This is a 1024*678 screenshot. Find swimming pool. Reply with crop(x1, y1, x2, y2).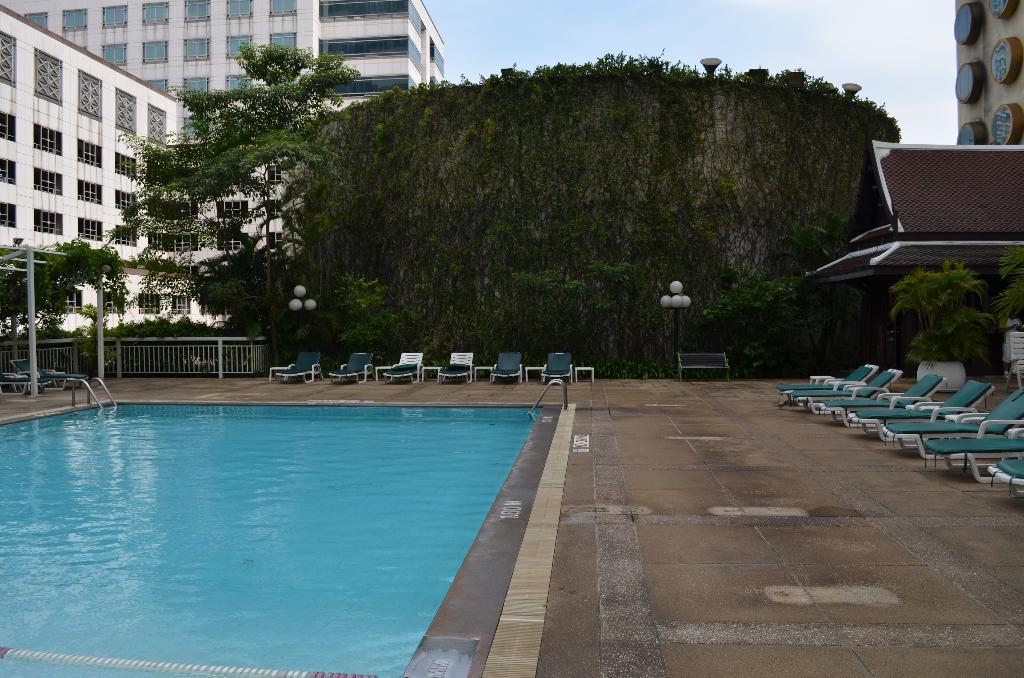
crop(7, 361, 557, 655).
